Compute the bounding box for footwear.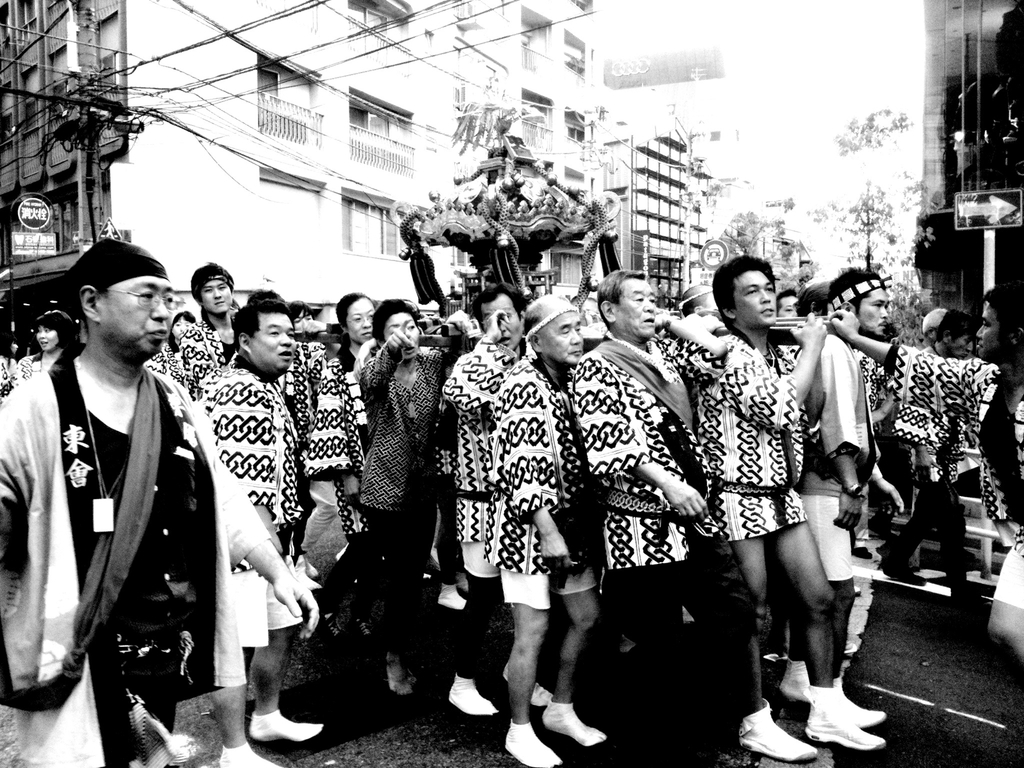
250,715,322,745.
